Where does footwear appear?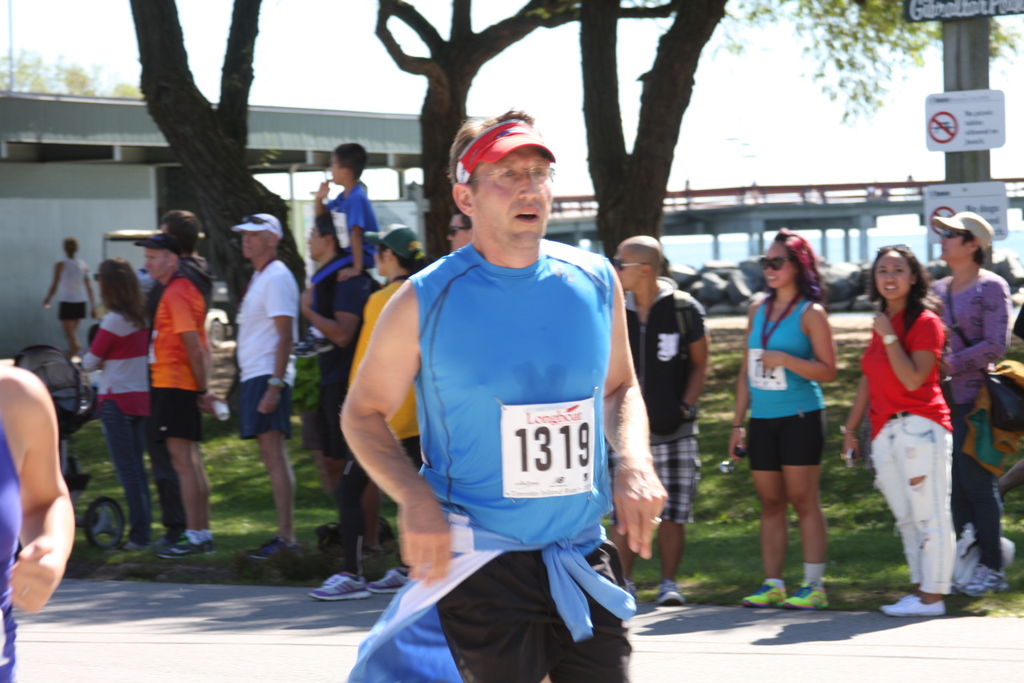
Appears at x1=246, y1=537, x2=300, y2=561.
